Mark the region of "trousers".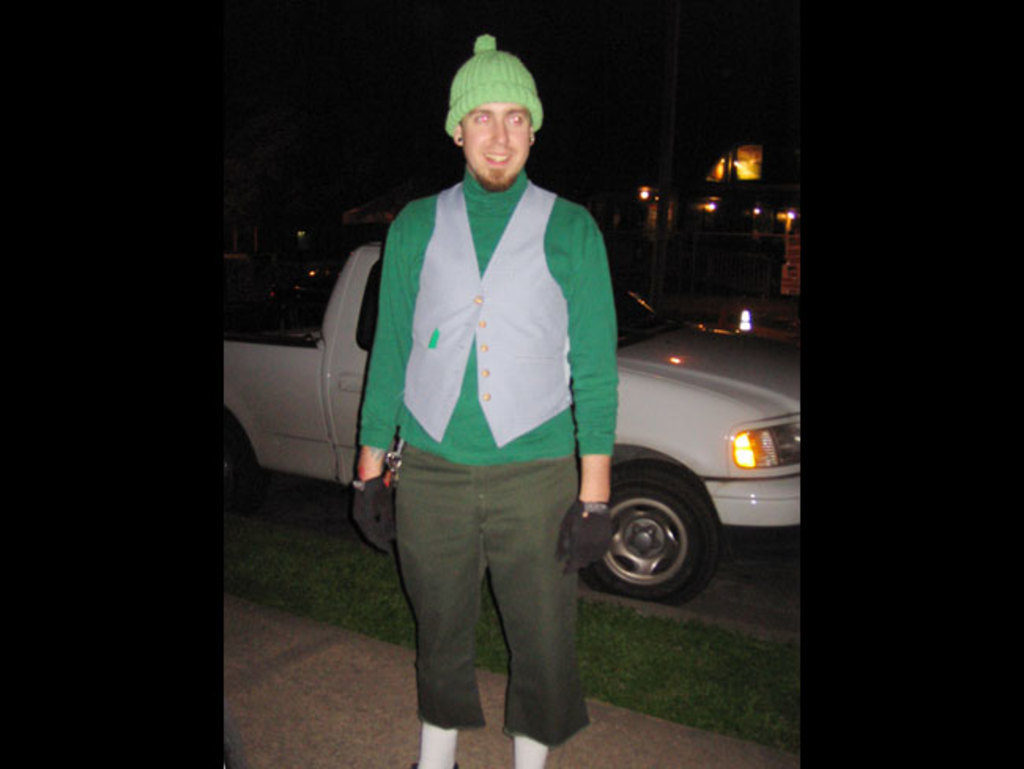
Region: 386, 414, 594, 730.
